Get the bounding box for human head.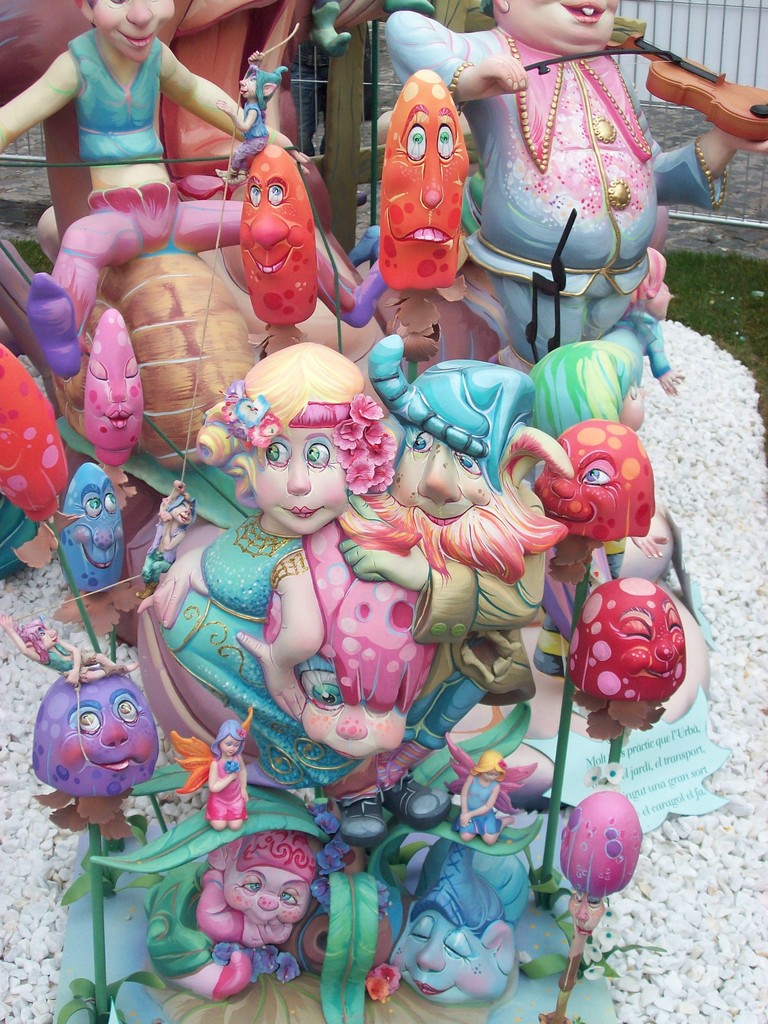
[left=16, top=616, right=61, bottom=652].
